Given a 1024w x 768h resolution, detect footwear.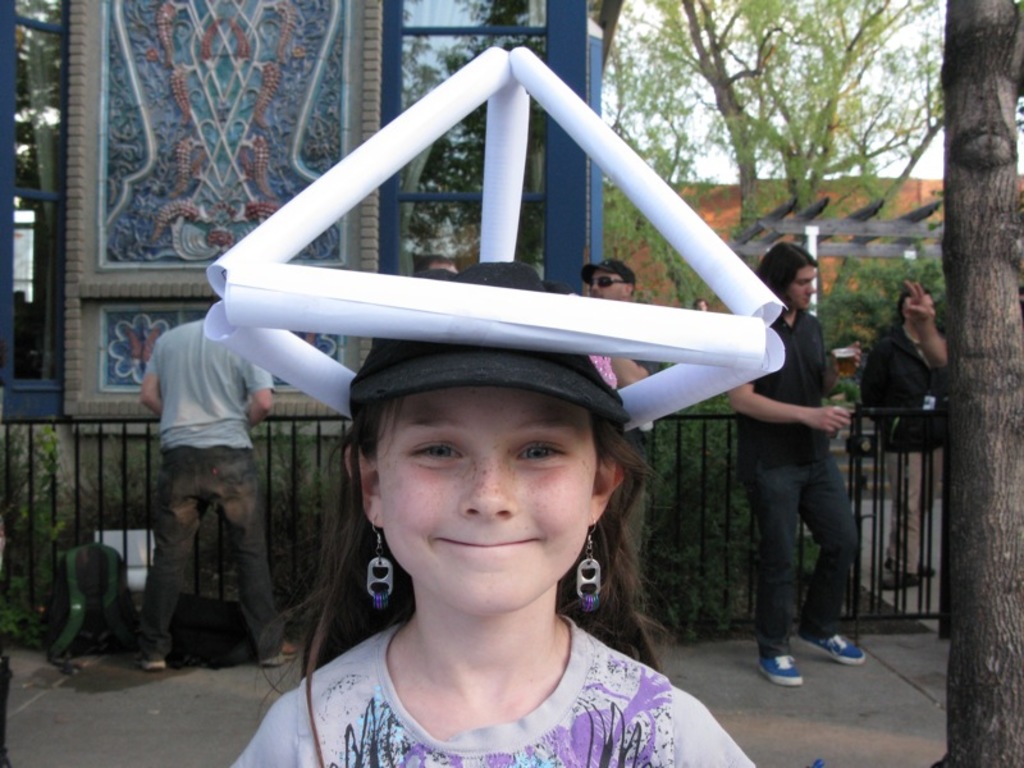
pyautogui.locateOnScreen(262, 645, 298, 666).
